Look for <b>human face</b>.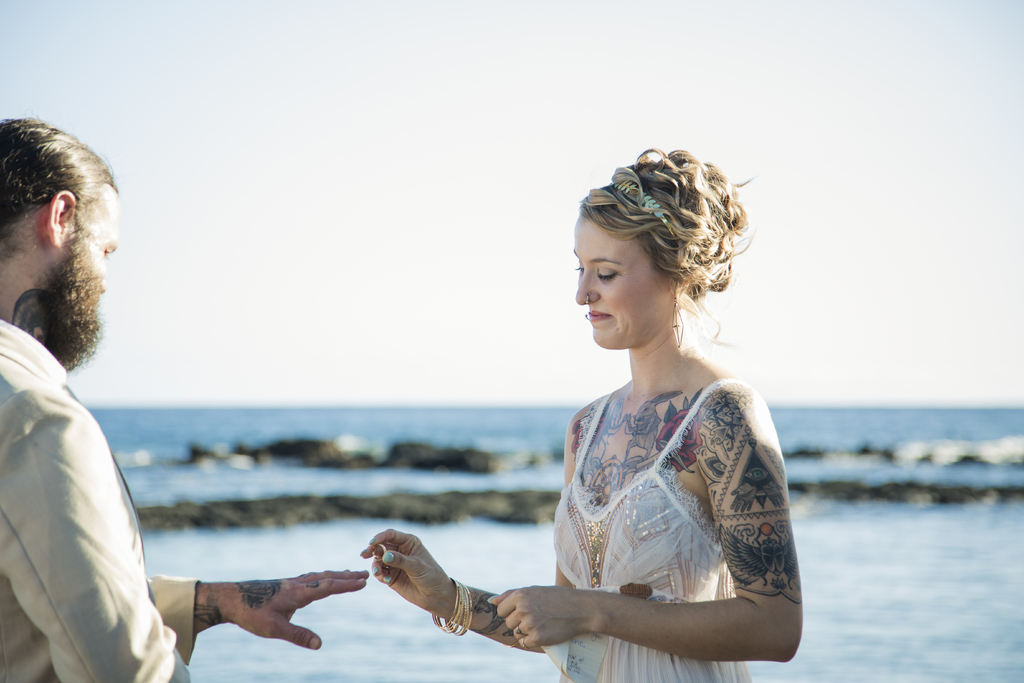
Found: box=[576, 213, 671, 352].
